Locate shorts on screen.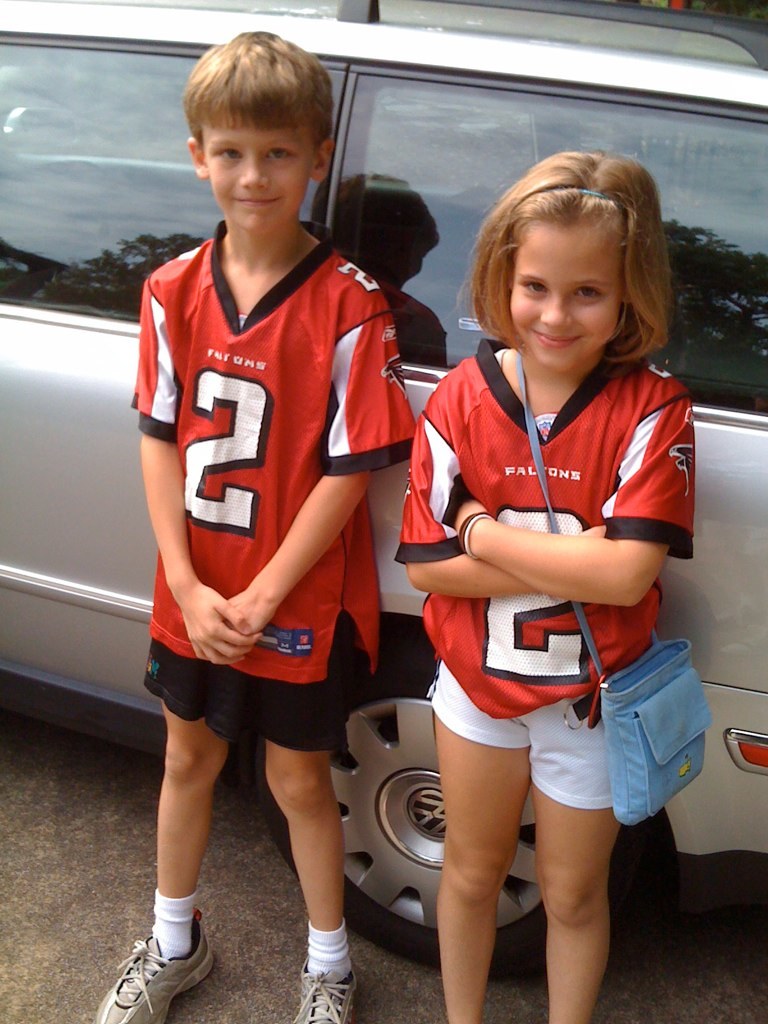
On screen at (x1=428, y1=656, x2=615, y2=809).
